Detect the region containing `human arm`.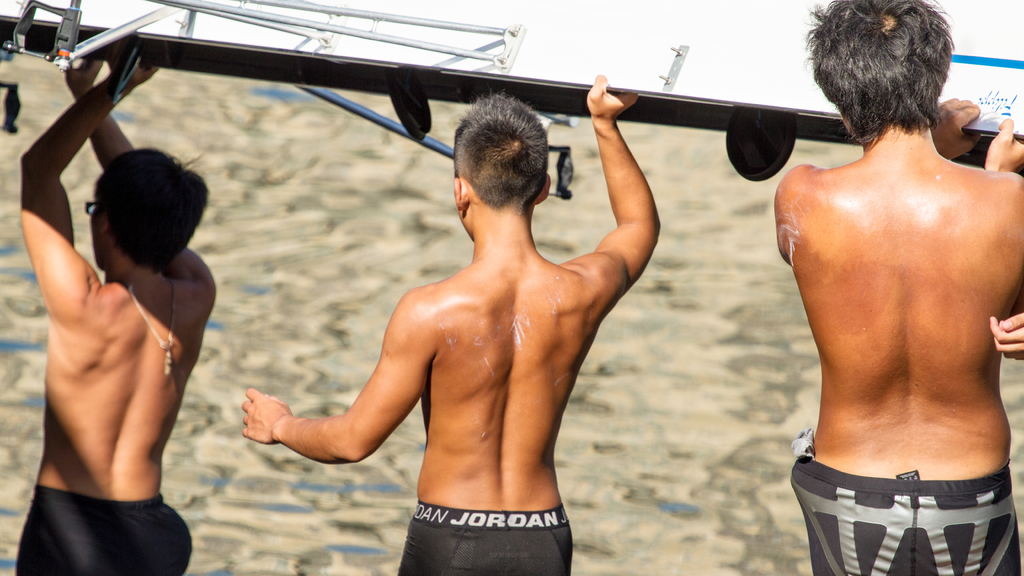
(769, 91, 988, 260).
